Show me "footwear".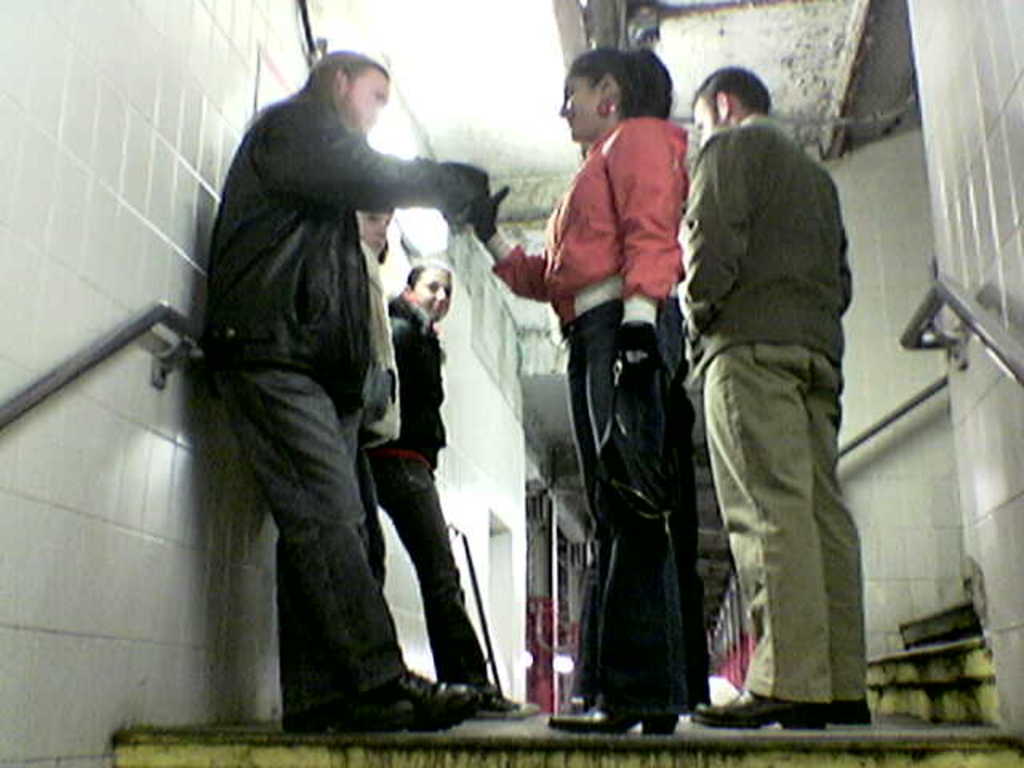
"footwear" is here: [827, 698, 870, 725].
